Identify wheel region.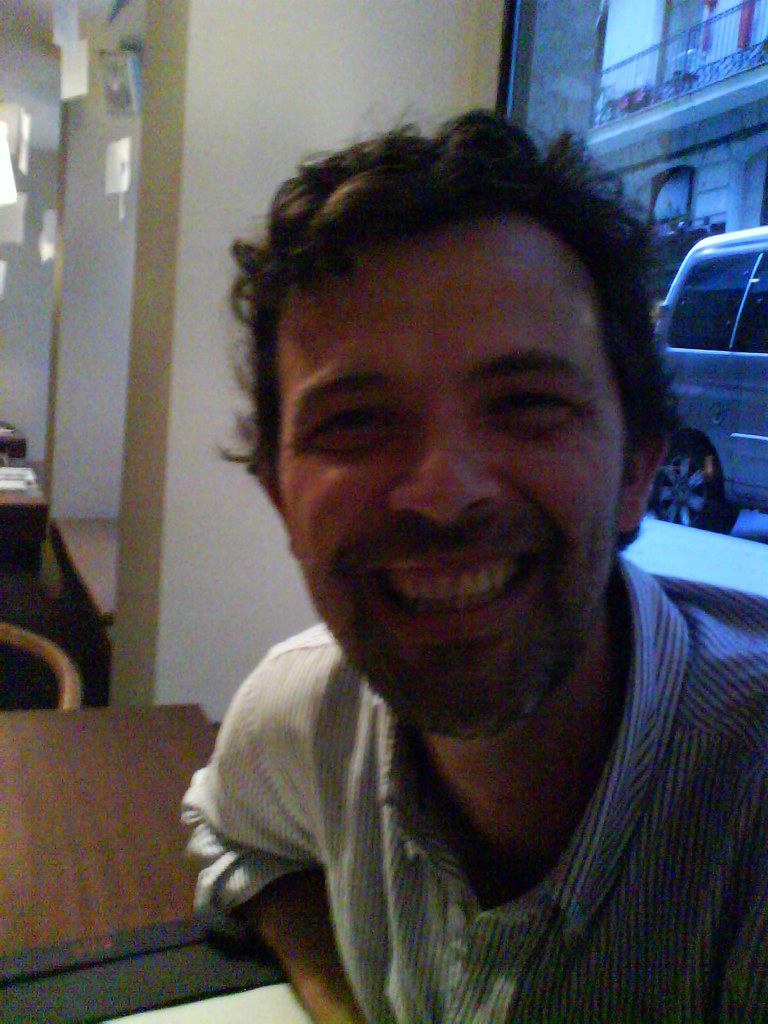
Region: bbox=(648, 437, 742, 538).
